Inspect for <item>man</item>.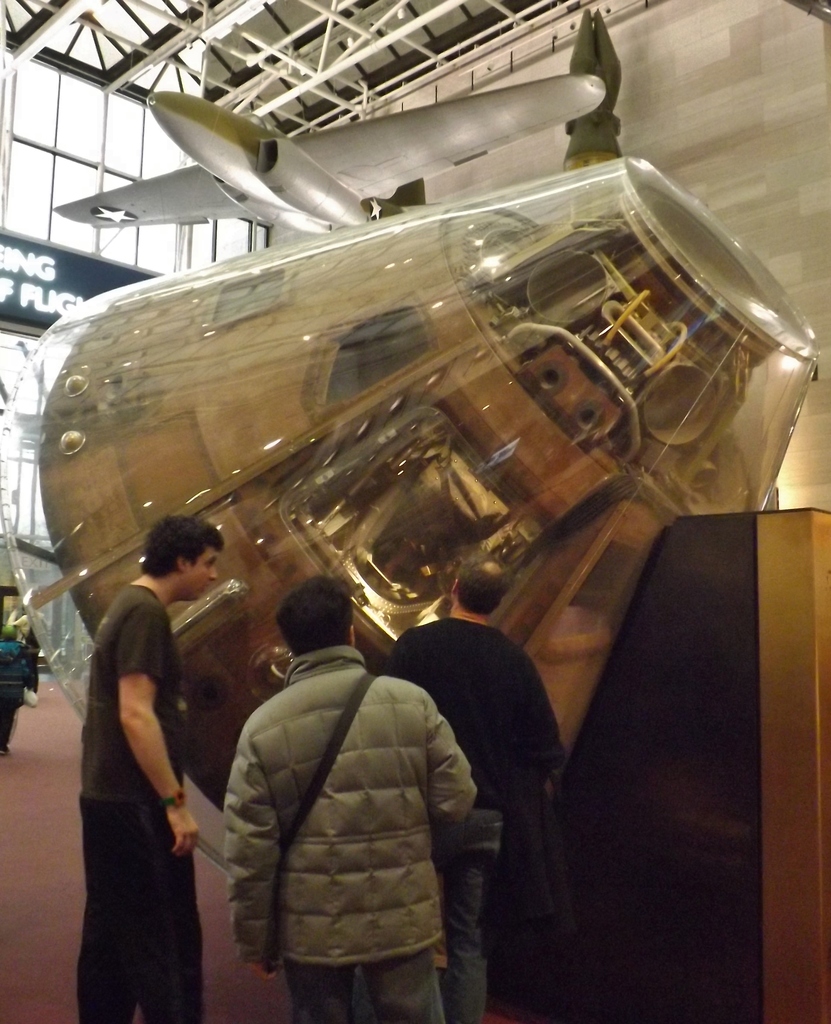
Inspection: 232/558/480/1007.
